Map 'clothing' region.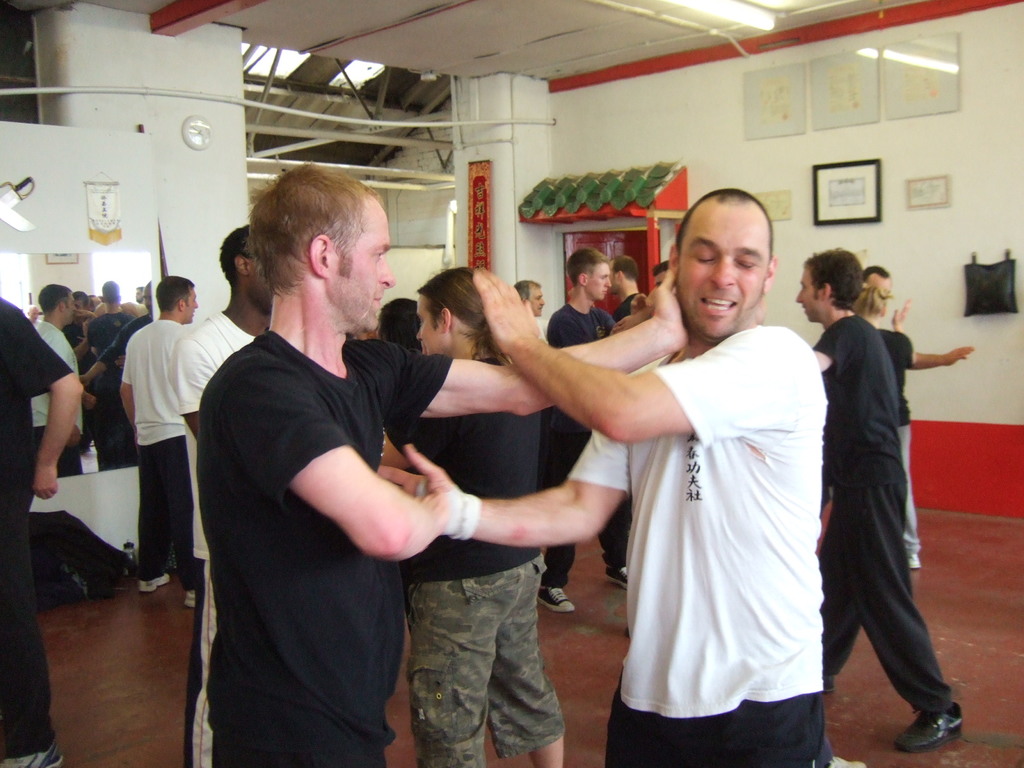
Mapped to x1=804 y1=311 x2=952 y2=725.
